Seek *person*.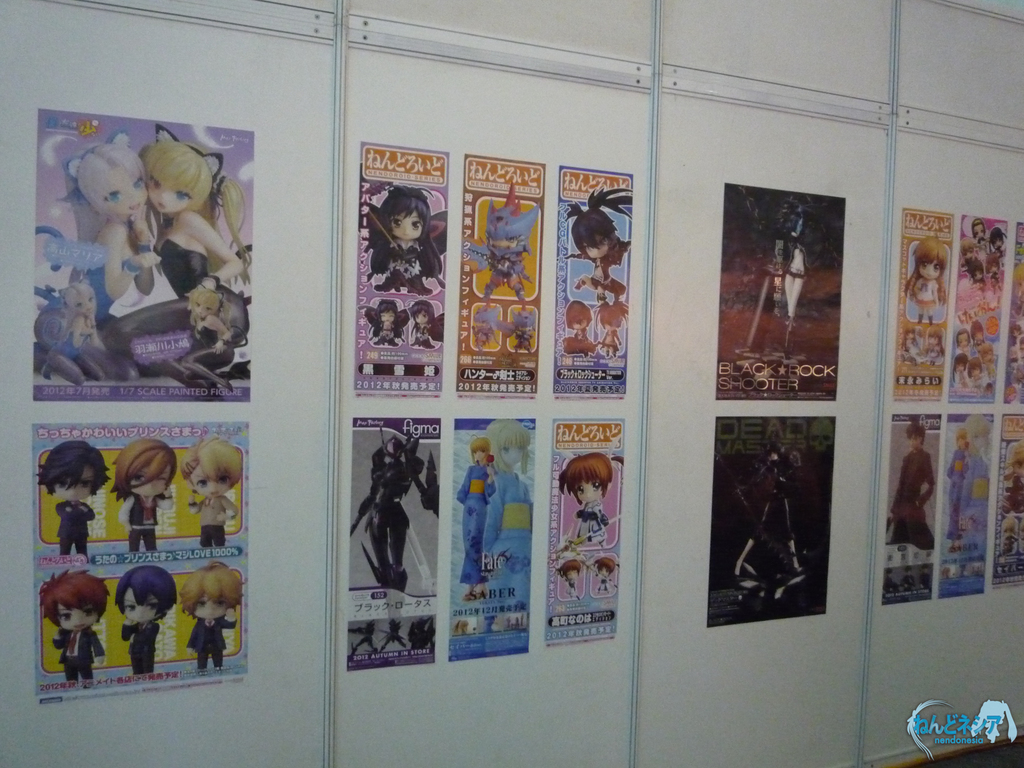
x1=458, y1=435, x2=491, y2=586.
